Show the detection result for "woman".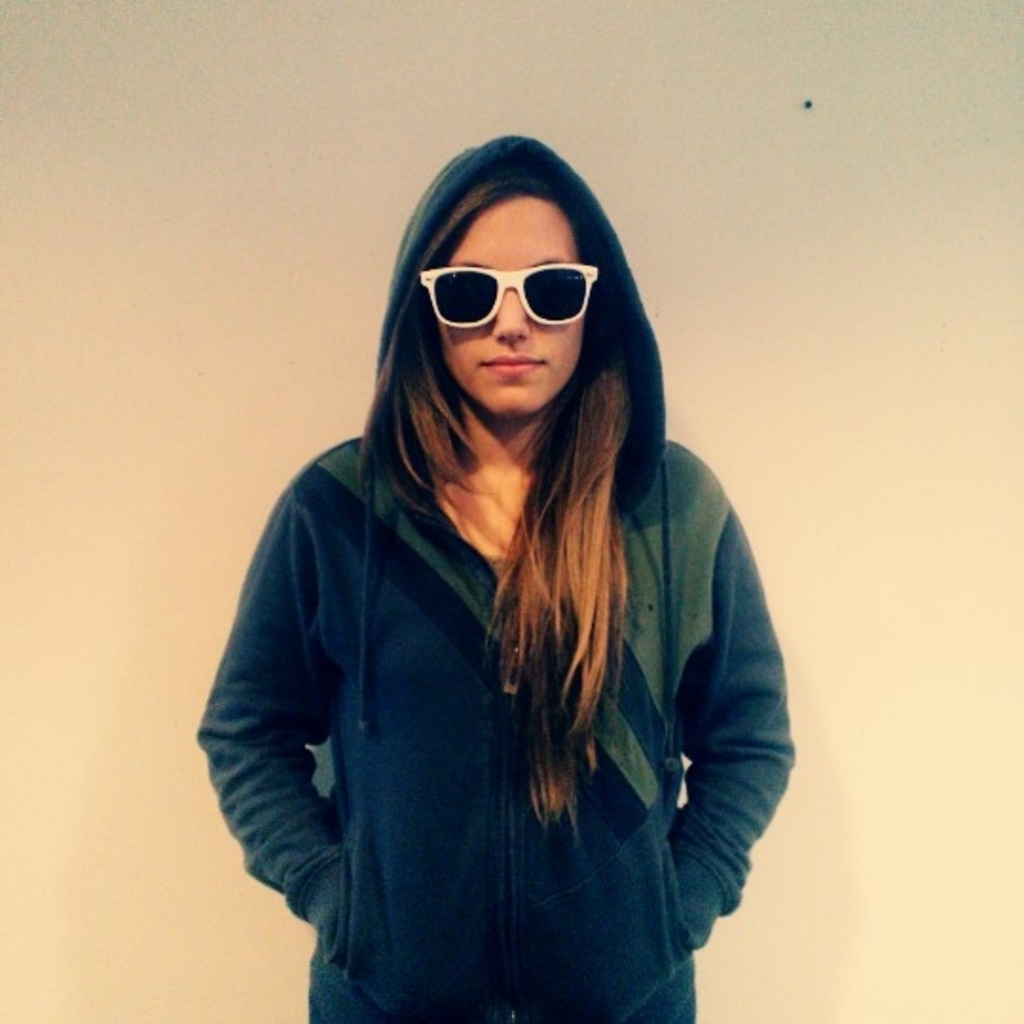
174, 150, 848, 1023.
